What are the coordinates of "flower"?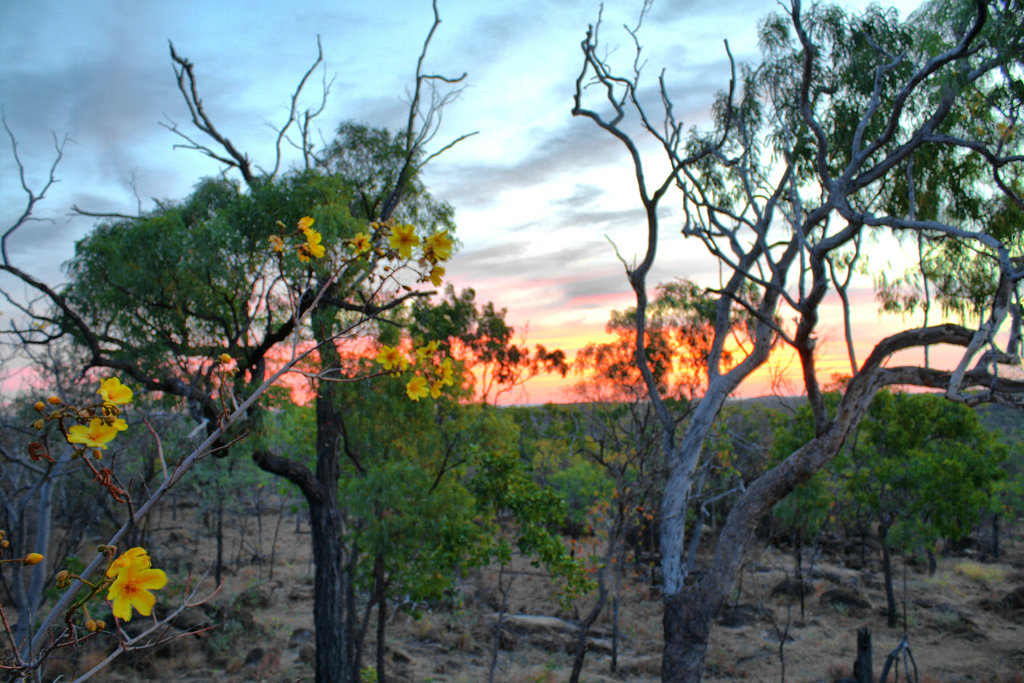
429,355,457,390.
